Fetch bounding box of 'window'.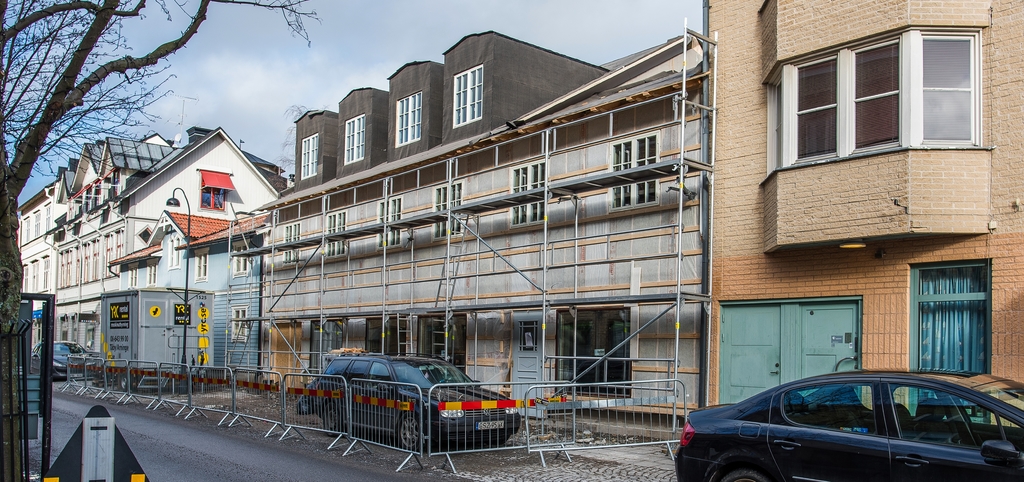
Bbox: {"x1": 550, "y1": 300, "x2": 639, "y2": 396}.
